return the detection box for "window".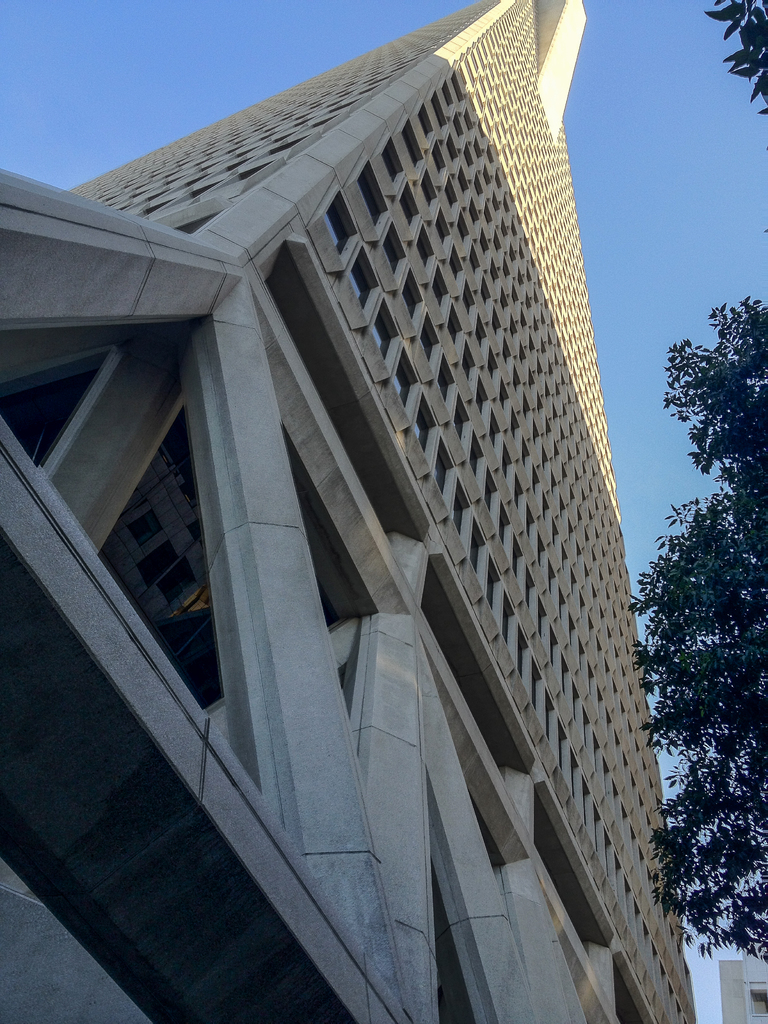
<bbox>481, 559, 502, 629</bbox>.
